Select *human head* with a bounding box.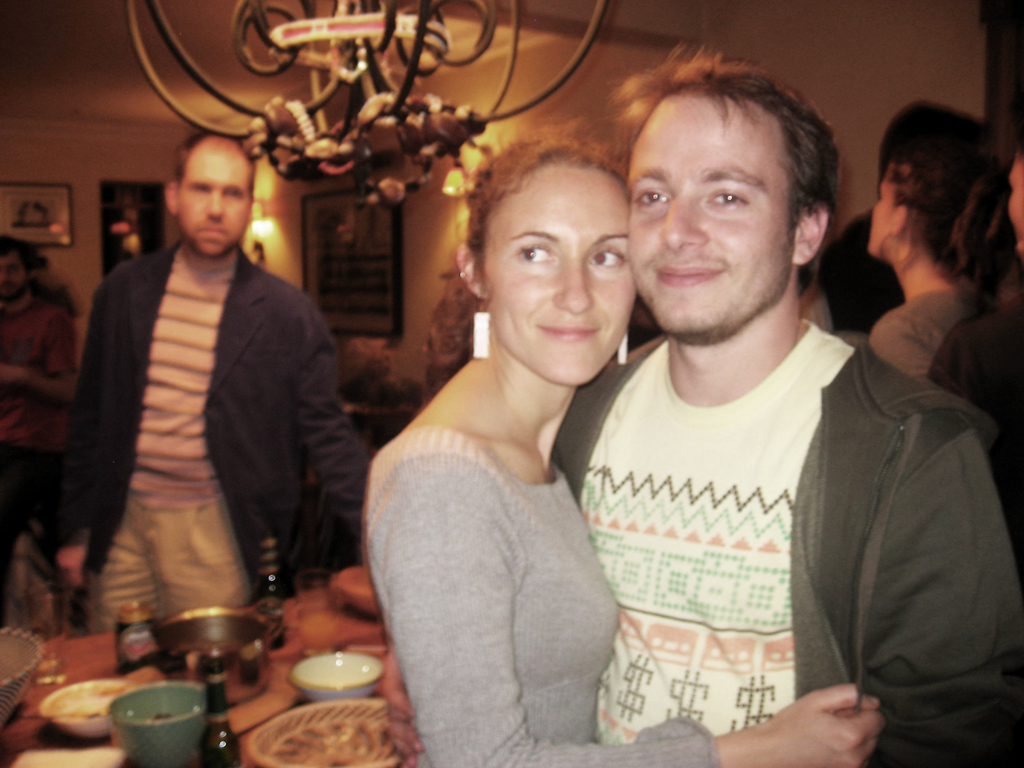
465:128:639:333.
